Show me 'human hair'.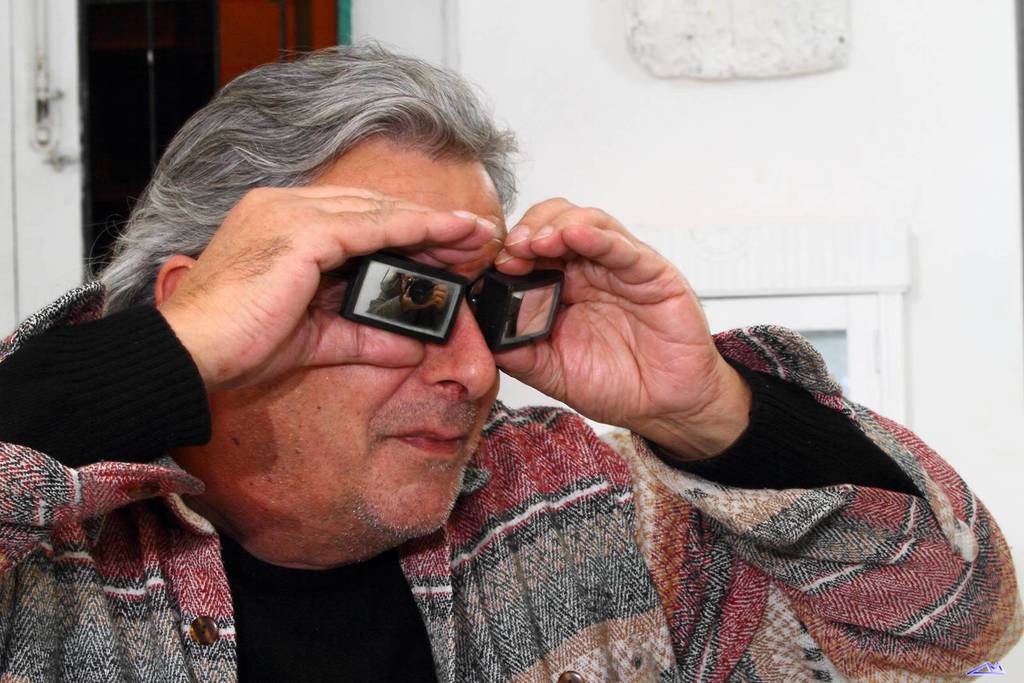
'human hair' is here: x1=124, y1=45, x2=515, y2=326.
